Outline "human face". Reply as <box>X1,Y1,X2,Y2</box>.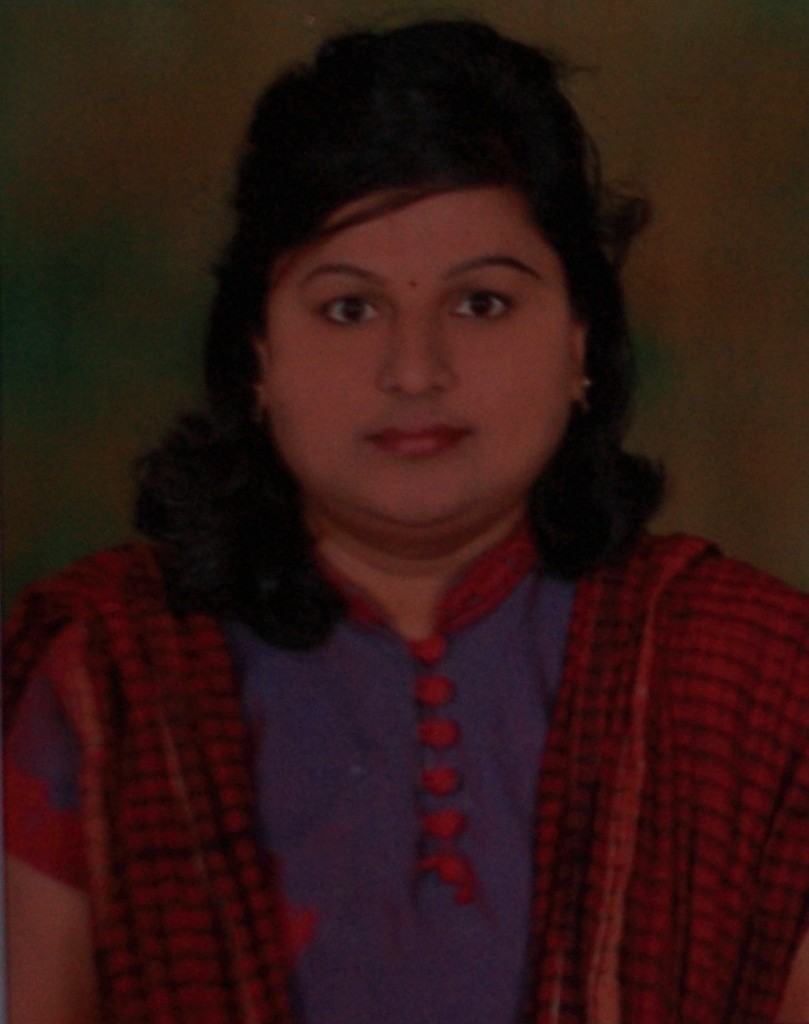
<box>267,184,572,526</box>.
